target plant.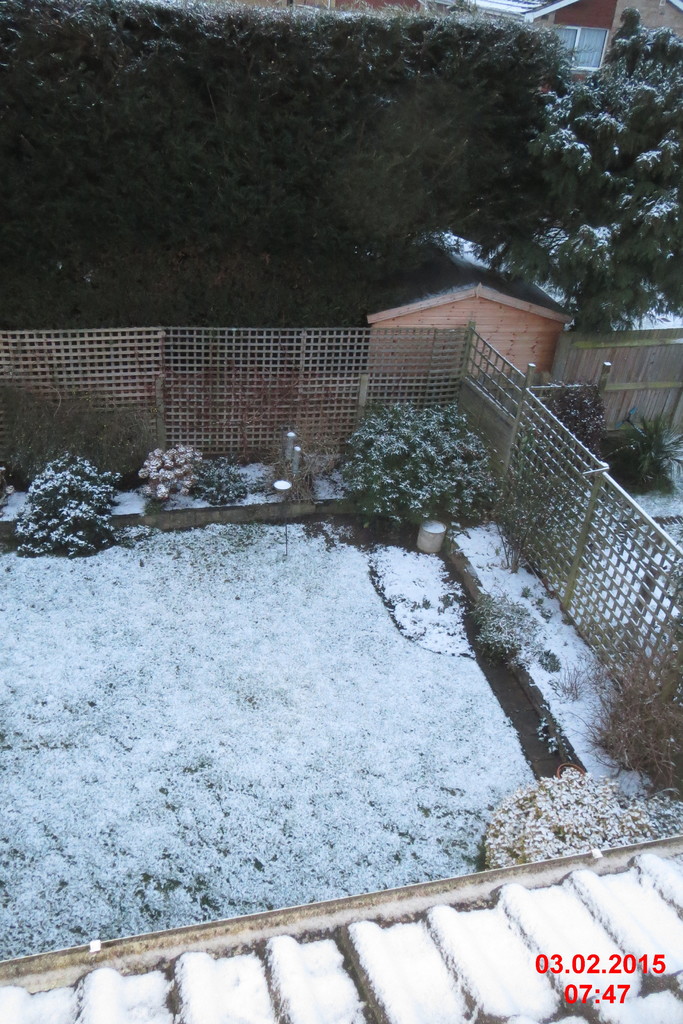
Target region: 493, 424, 595, 575.
